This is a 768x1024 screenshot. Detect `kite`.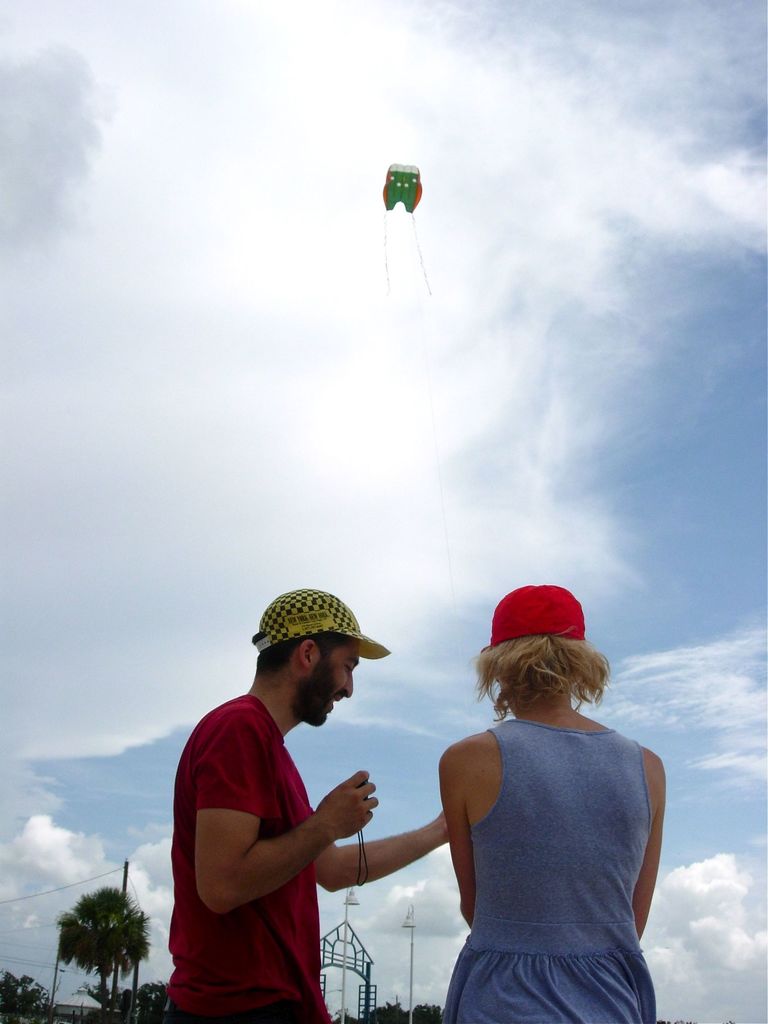
369, 164, 438, 274.
